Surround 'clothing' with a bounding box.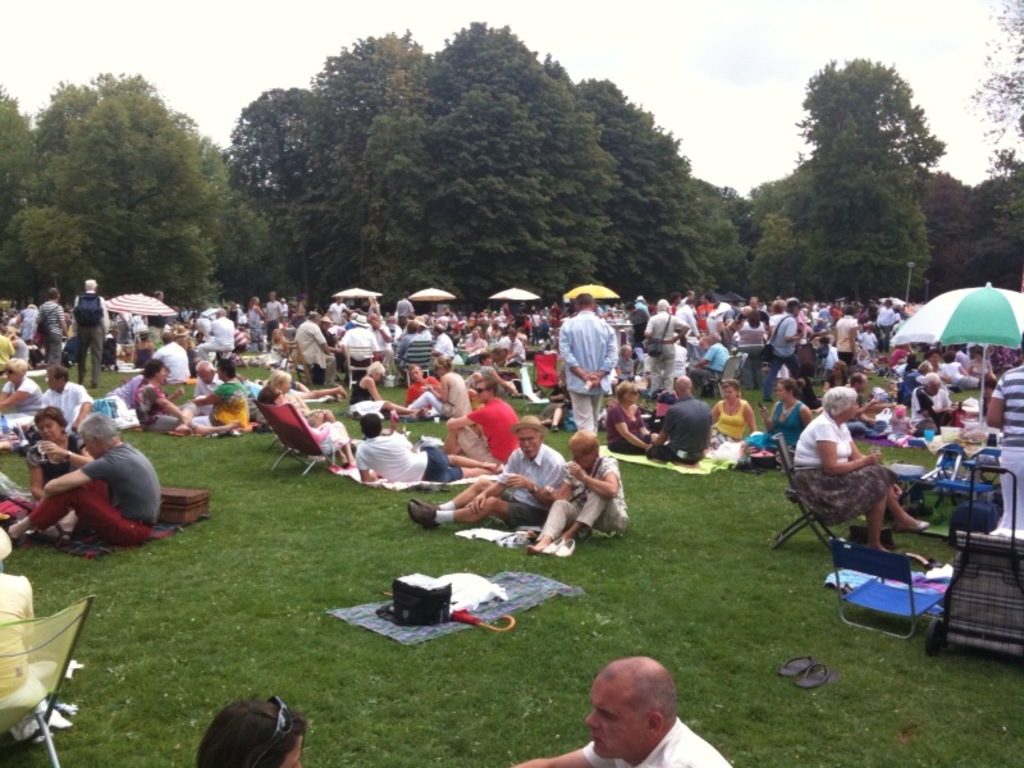
(250, 335, 288, 364).
